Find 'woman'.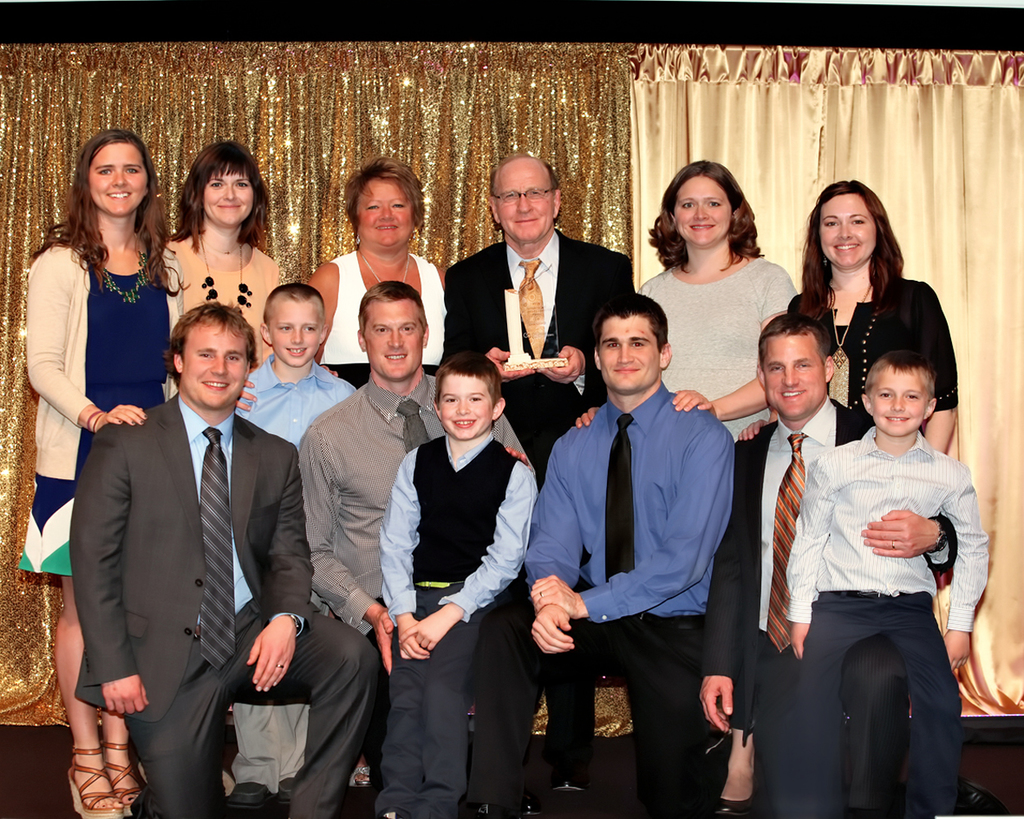
left=774, top=173, right=962, bottom=459.
